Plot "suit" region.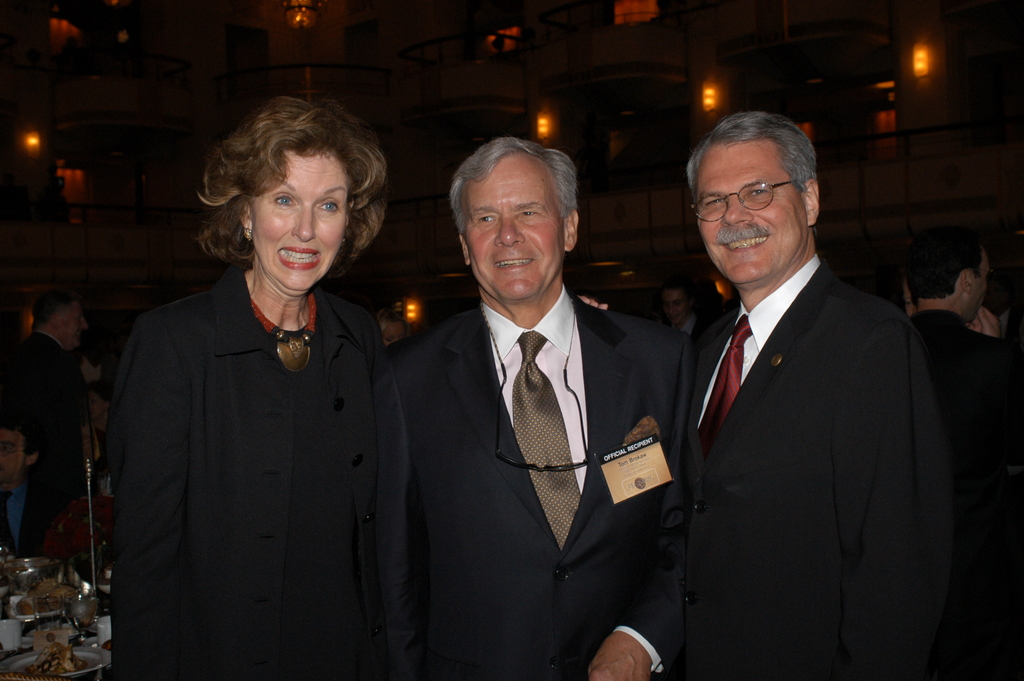
Plotted at 111/263/403/680.
